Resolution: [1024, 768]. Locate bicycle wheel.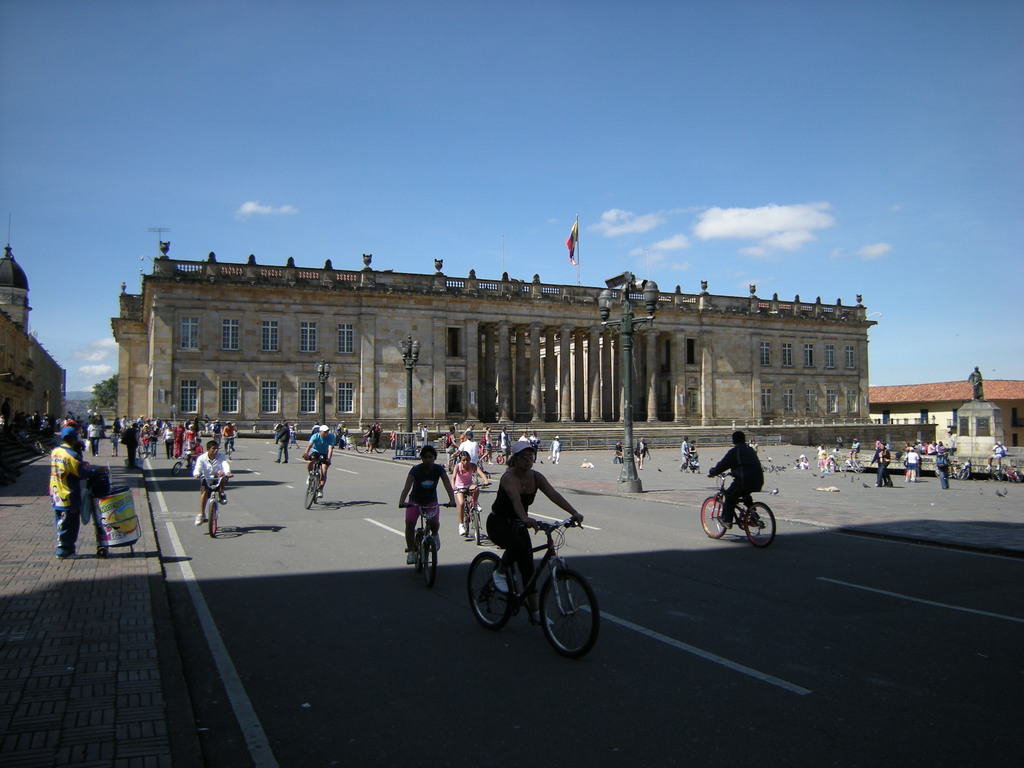
538, 563, 594, 664.
